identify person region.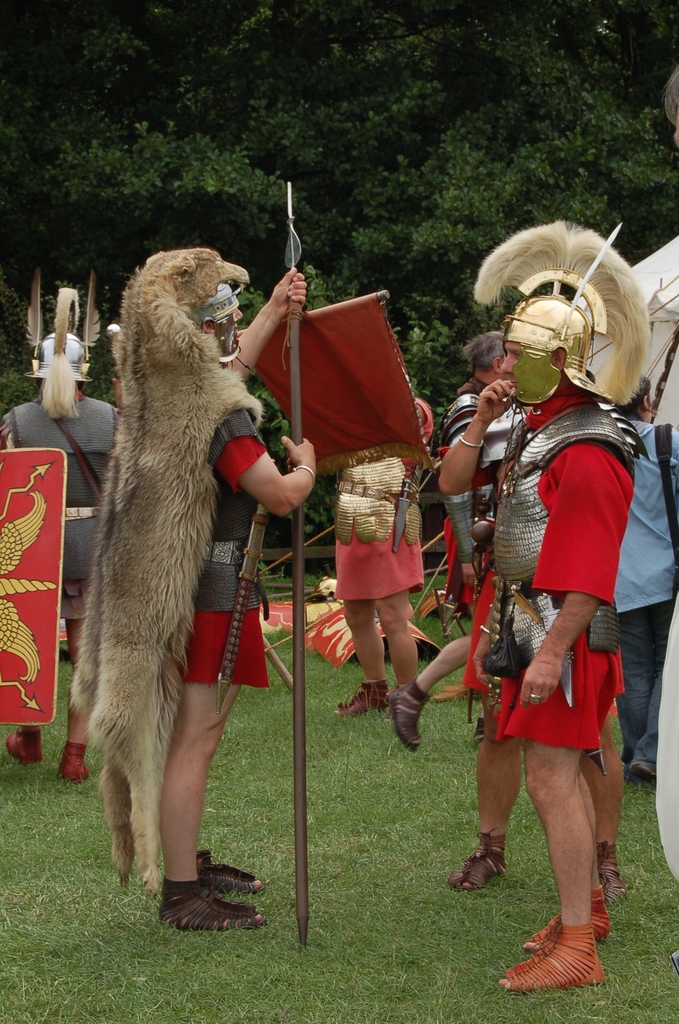
Region: (375, 331, 500, 767).
